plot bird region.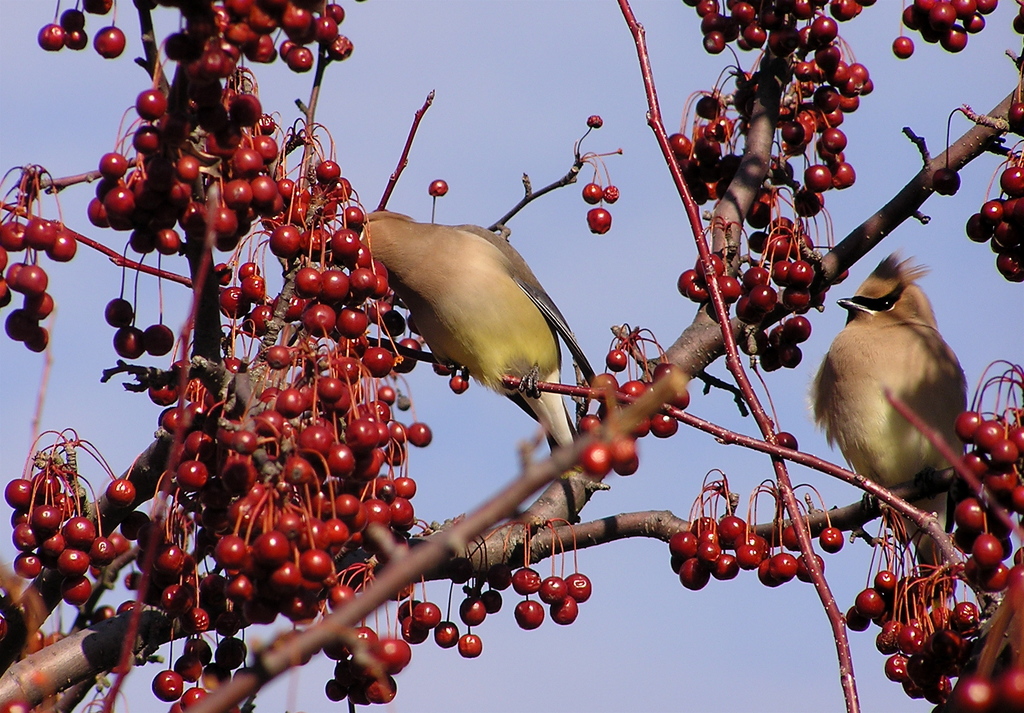
Plotted at bbox(806, 256, 979, 606).
